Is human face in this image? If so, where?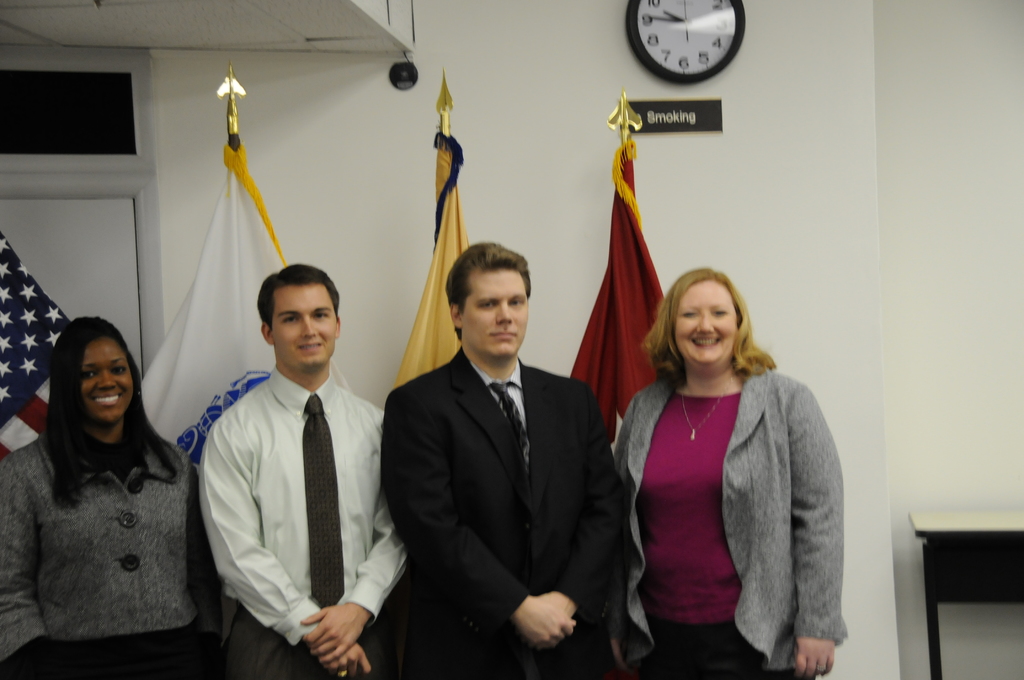
Yes, at (457, 268, 531, 357).
